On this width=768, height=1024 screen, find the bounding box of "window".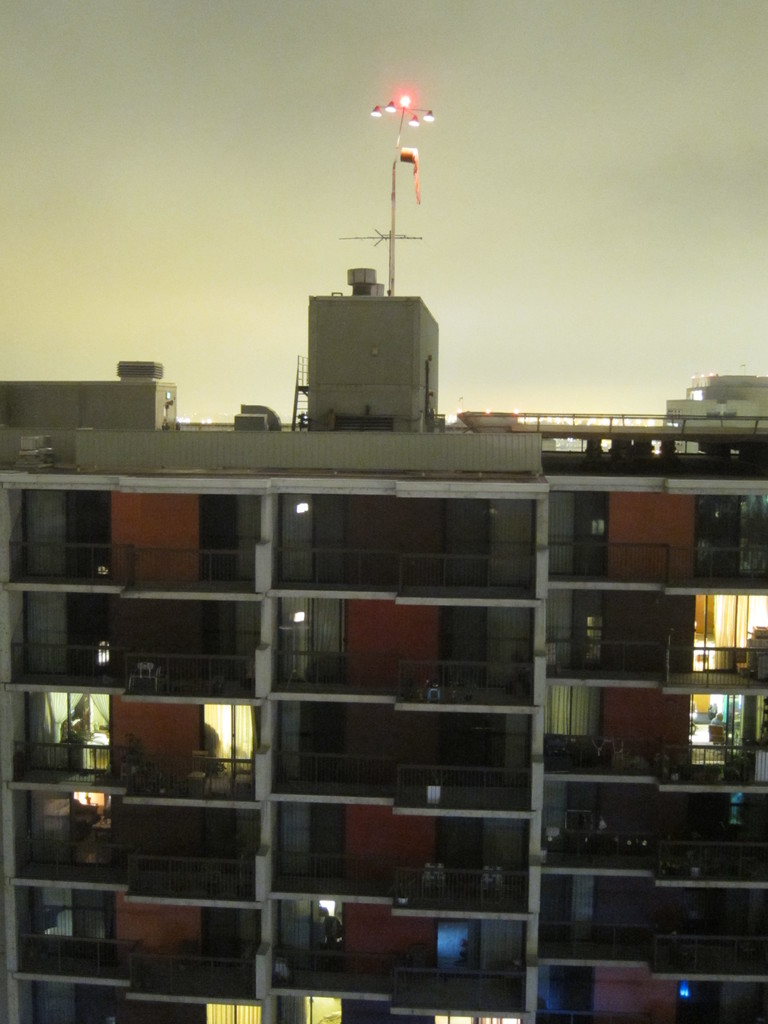
Bounding box: {"x1": 273, "y1": 802, "x2": 346, "y2": 875}.
